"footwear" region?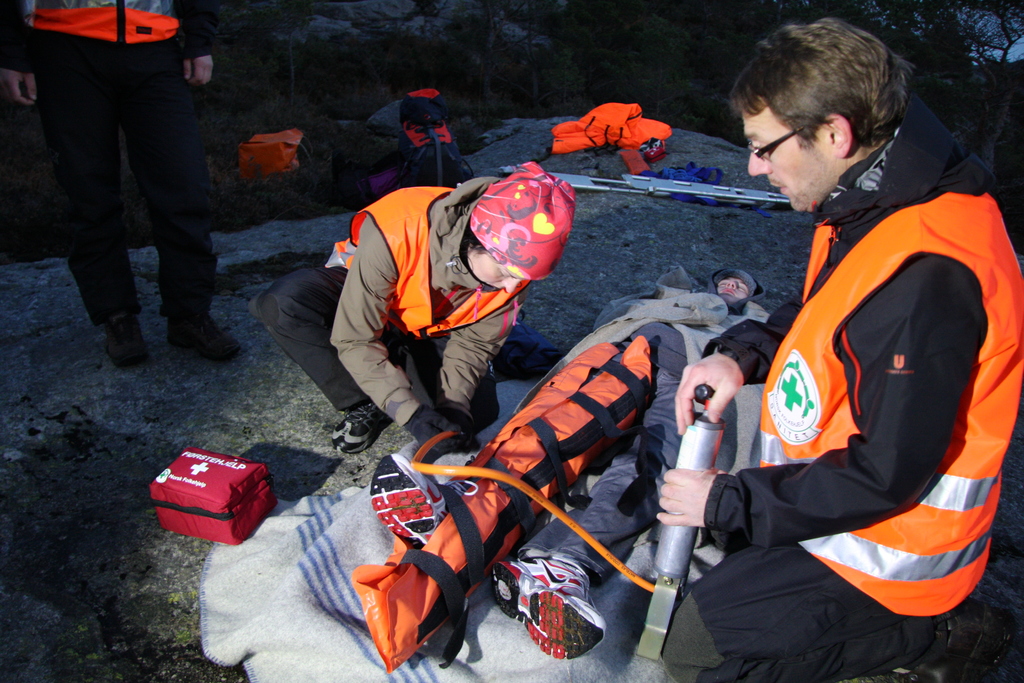
region(369, 447, 445, 552)
